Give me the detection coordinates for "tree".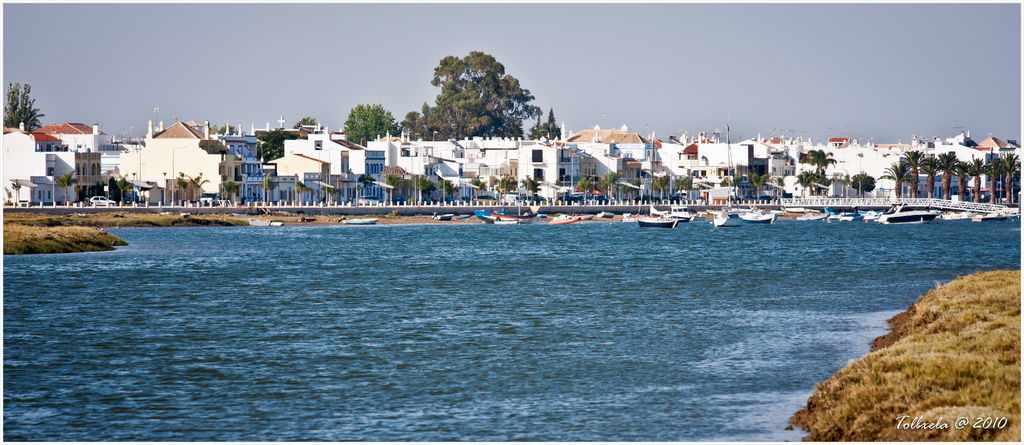
l=261, t=177, r=285, b=203.
